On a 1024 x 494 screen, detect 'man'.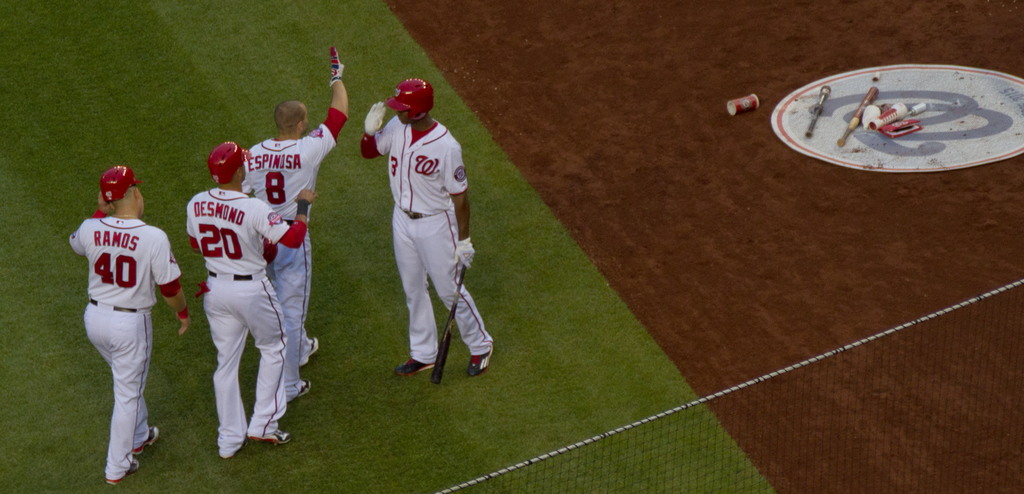
select_region(187, 139, 318, 462).
